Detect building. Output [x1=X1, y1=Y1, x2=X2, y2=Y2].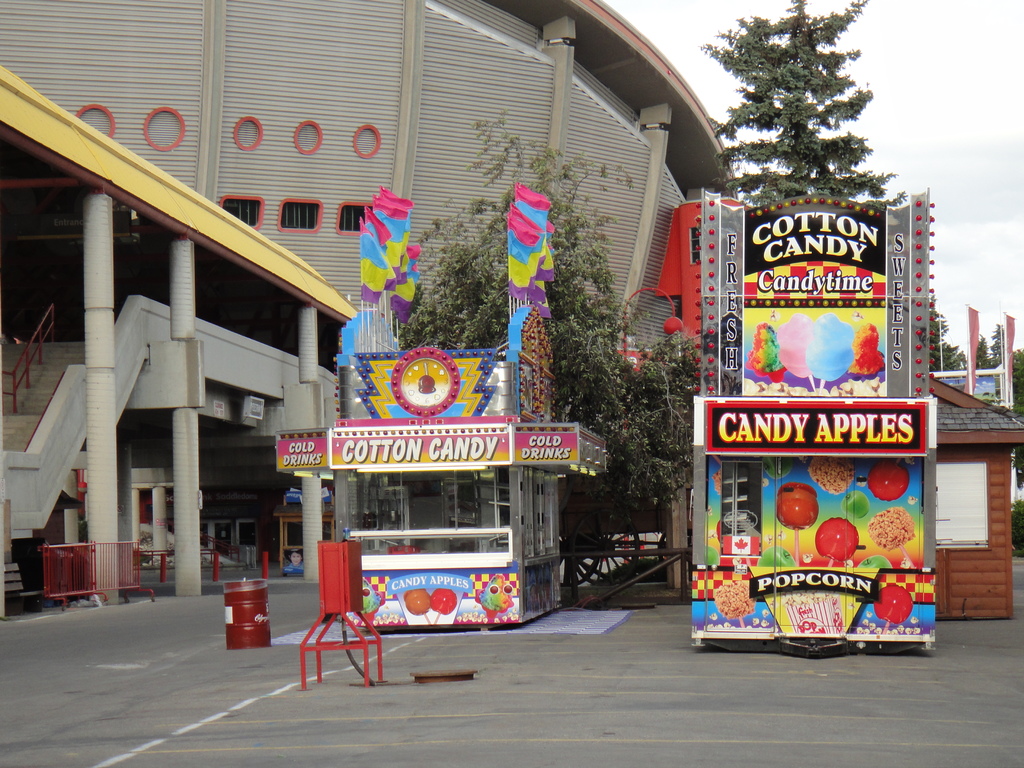
[x1=930, y1=376, x2=1023, y2=617].
